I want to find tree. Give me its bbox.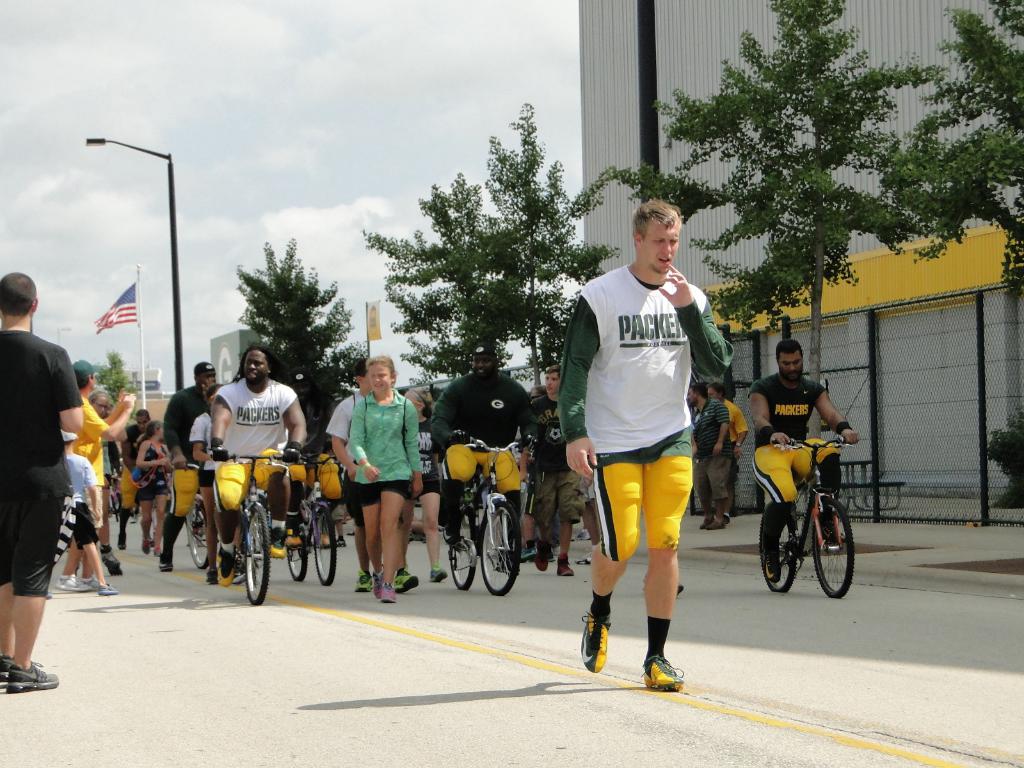
Rect(93, 343, 137, 405).
